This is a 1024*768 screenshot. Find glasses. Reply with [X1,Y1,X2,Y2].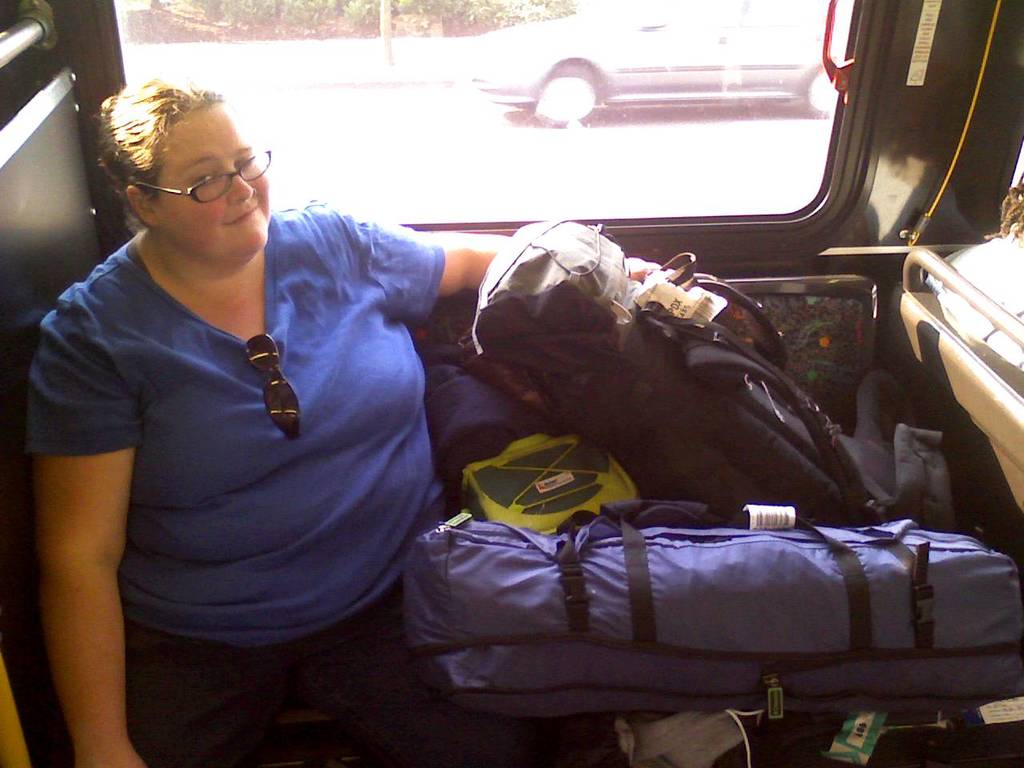
[133,146,271,205].
